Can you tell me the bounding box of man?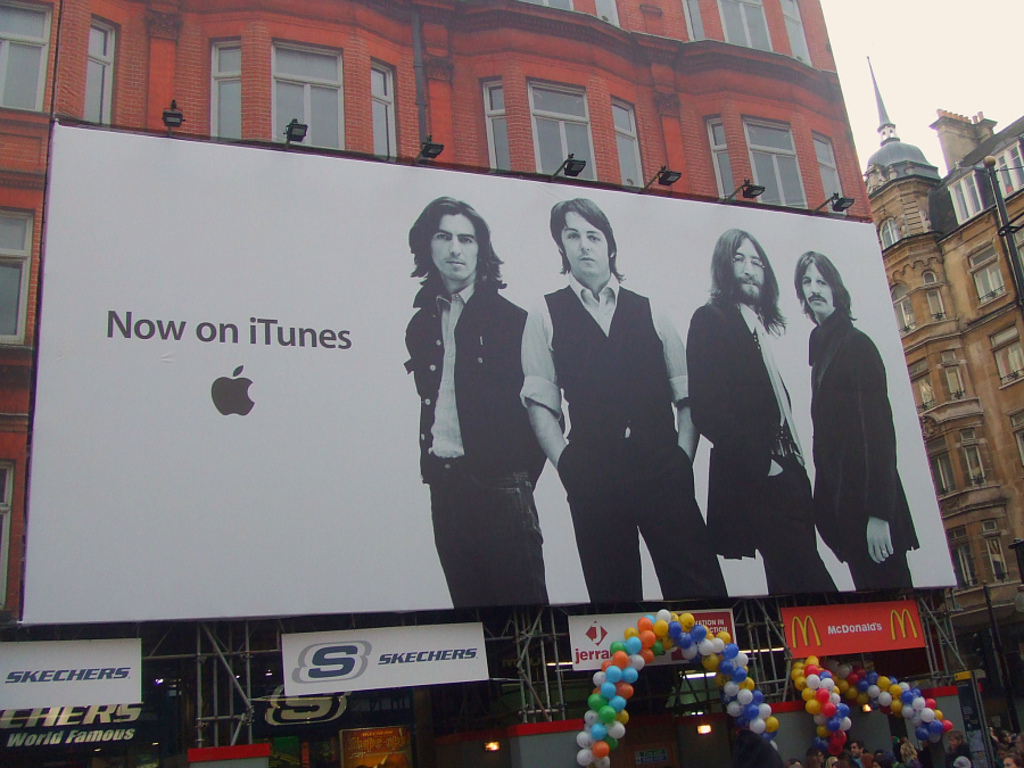
box=[406, 198, 565, 605].
